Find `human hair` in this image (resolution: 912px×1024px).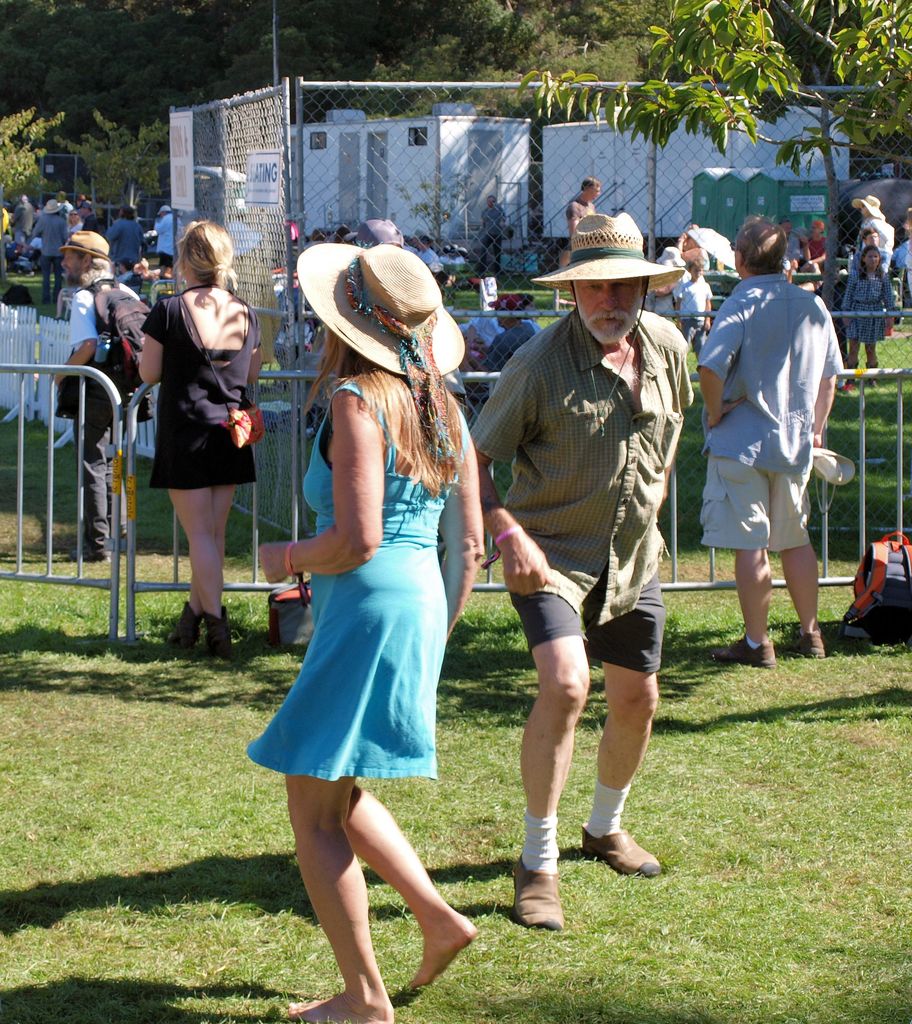
<region>89, 207, 94, 214</region>.
